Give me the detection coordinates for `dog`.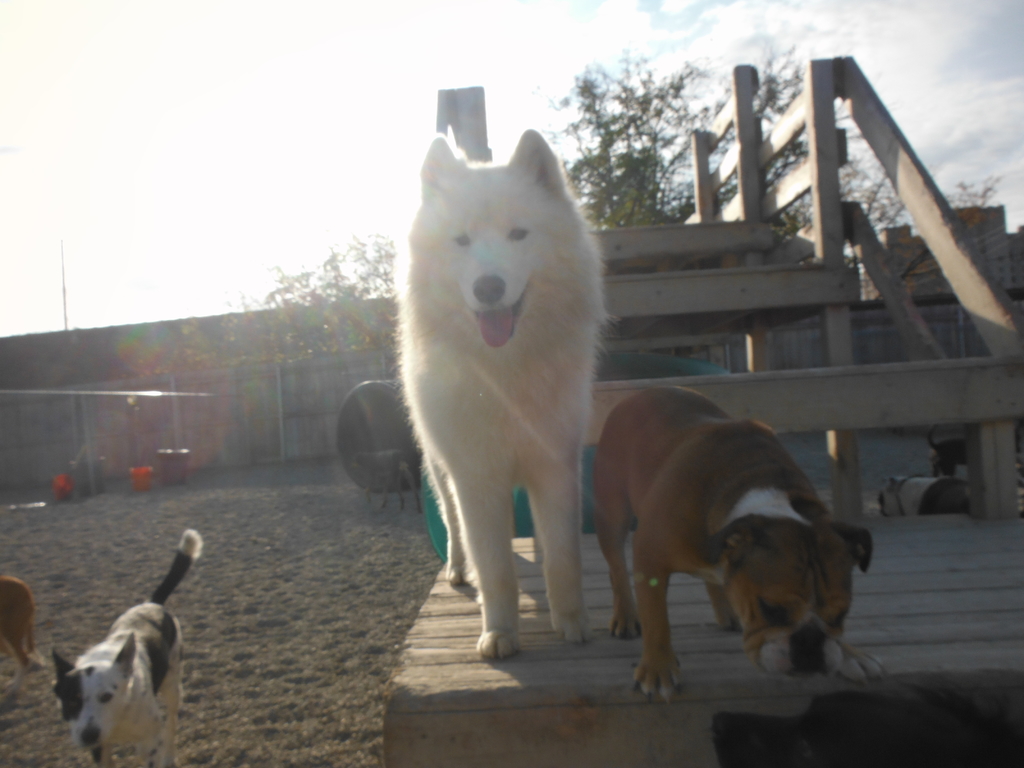
(44, 526, 201, 767).
